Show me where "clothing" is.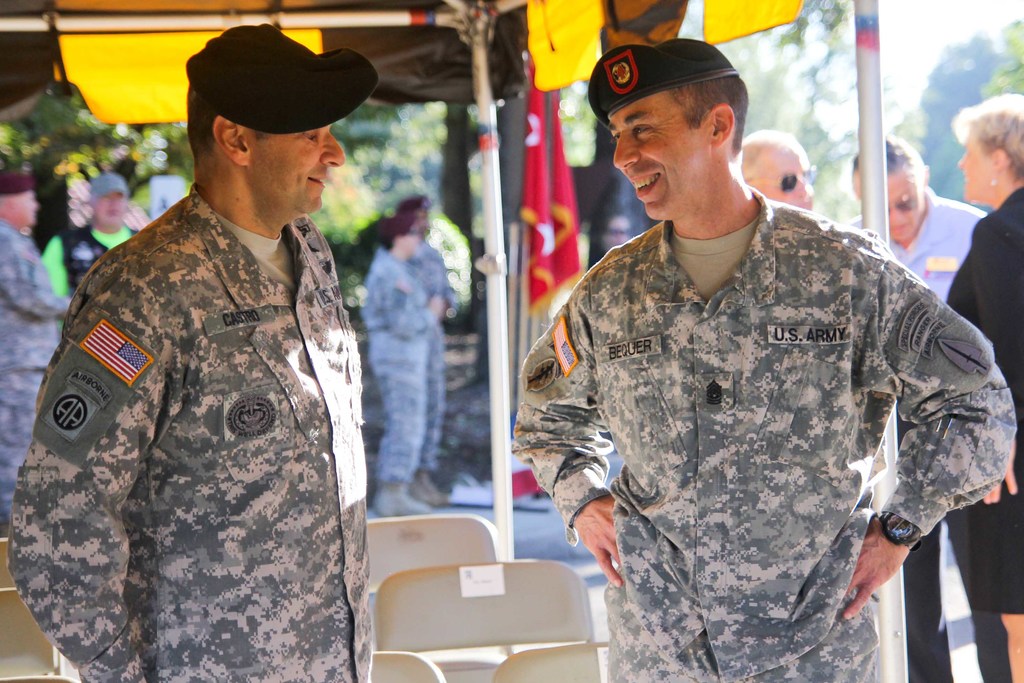
"clothing" is at {"x1": 360, "y1": 247, "x2": 443, "y2": 498}.
